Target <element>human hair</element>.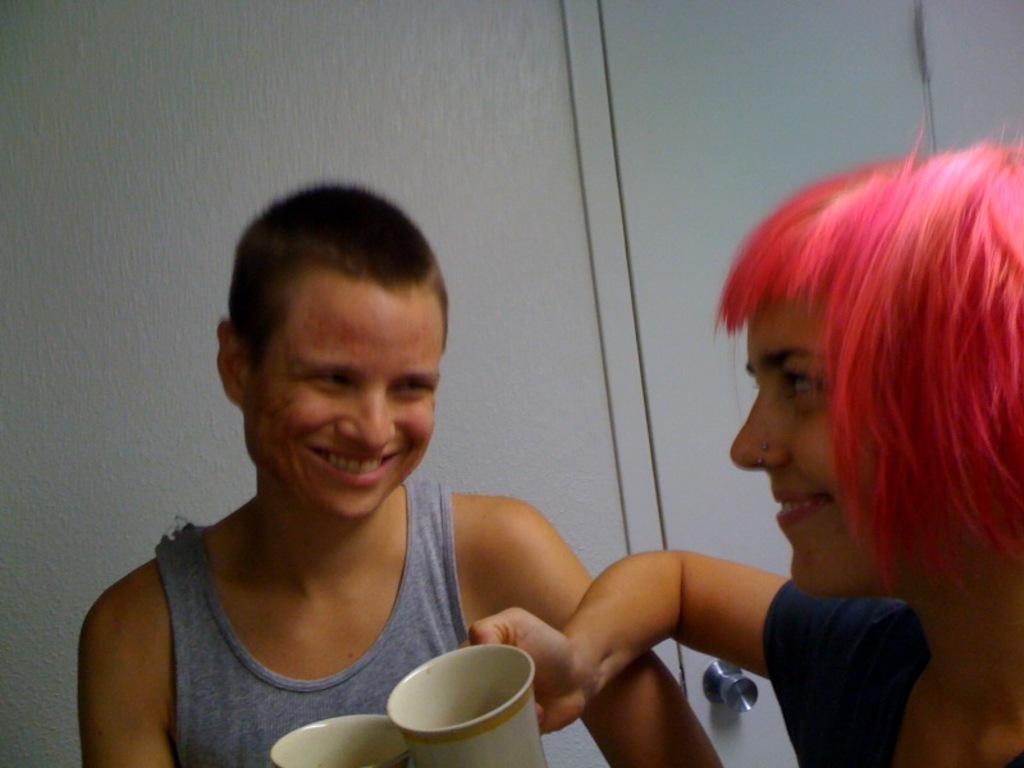
Target region: <bbox>717, 142, 989, 635</bbox>.
